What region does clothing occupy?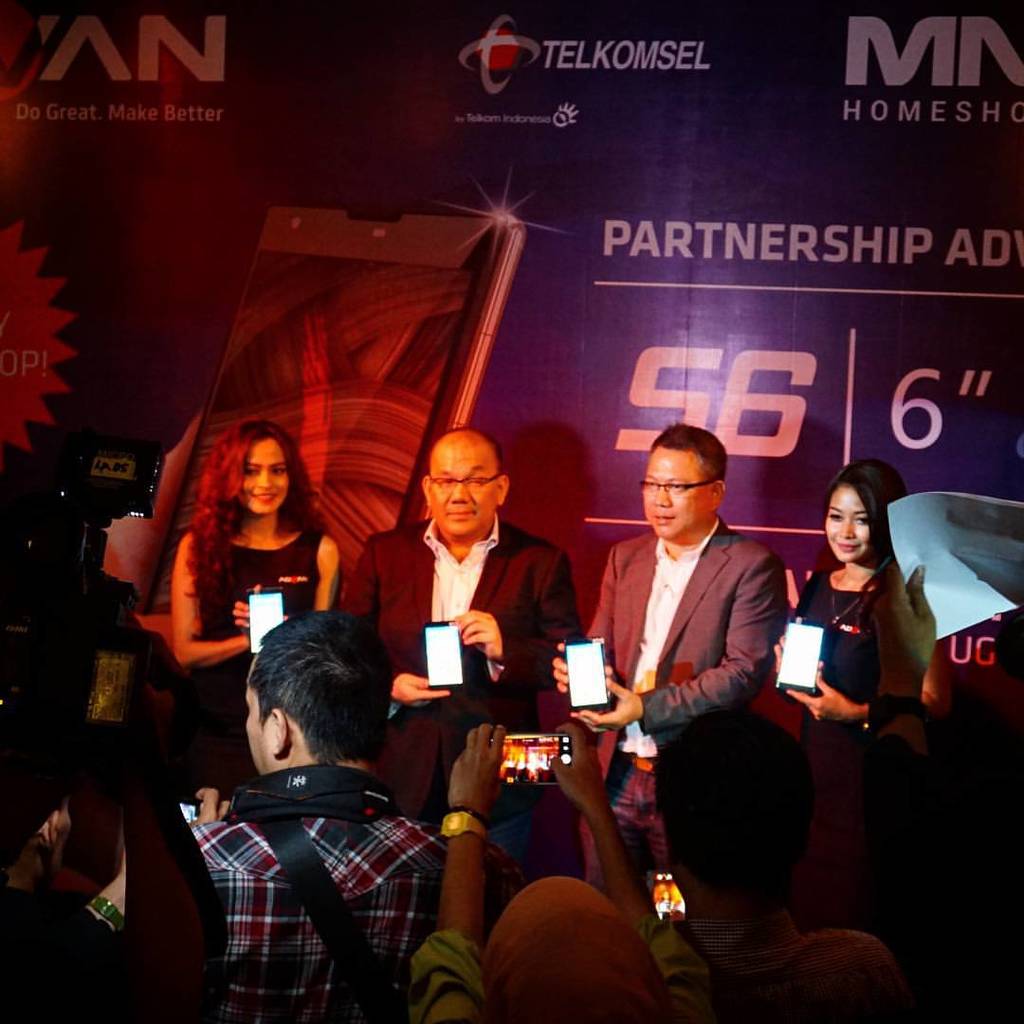
detection(576, 525, 792, 893).
